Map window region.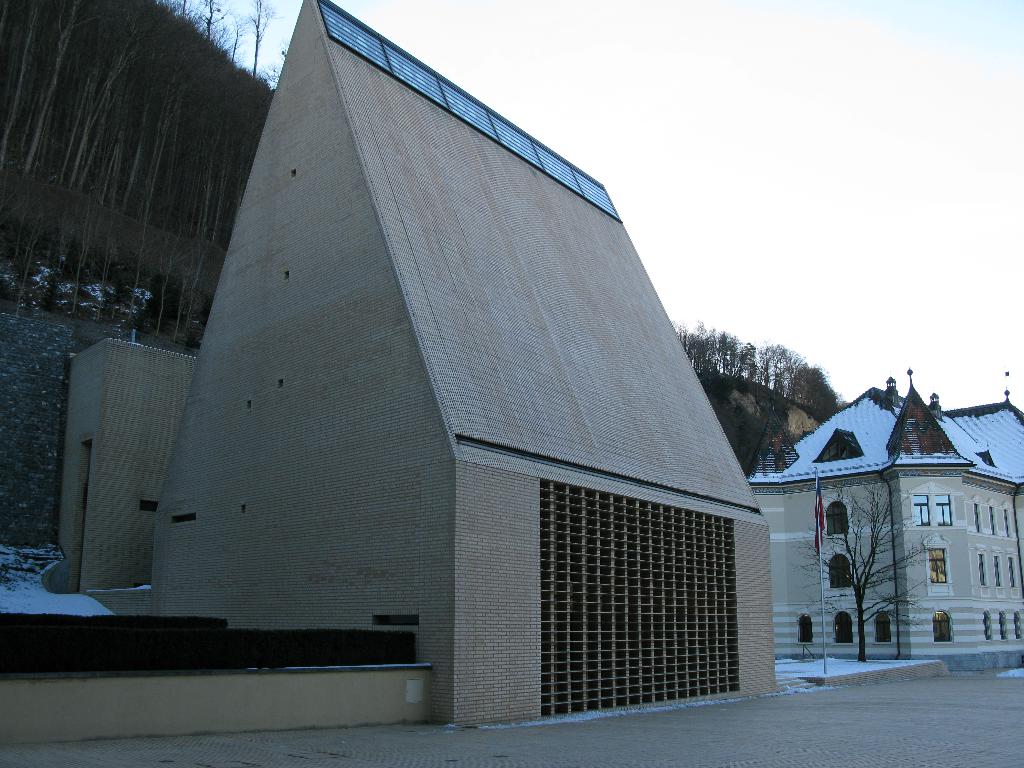
Mapped to (left=977, top=449, right=995, bottom=467).
